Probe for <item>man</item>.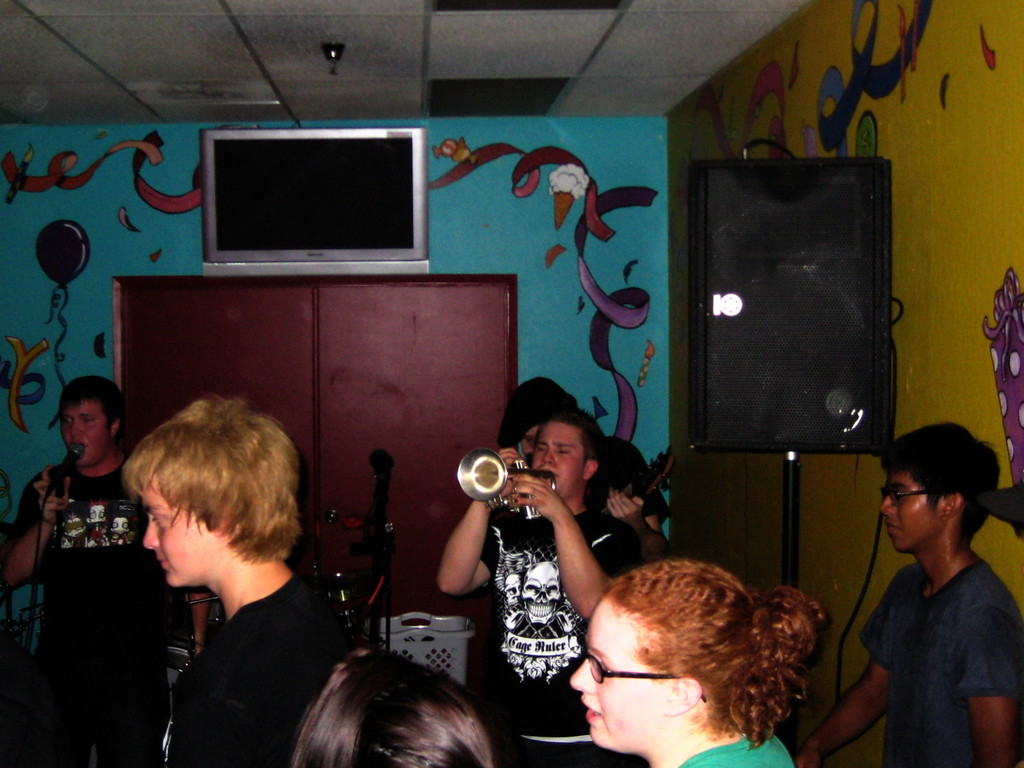
Probe result: detection(815, 366, 1021, 767).
